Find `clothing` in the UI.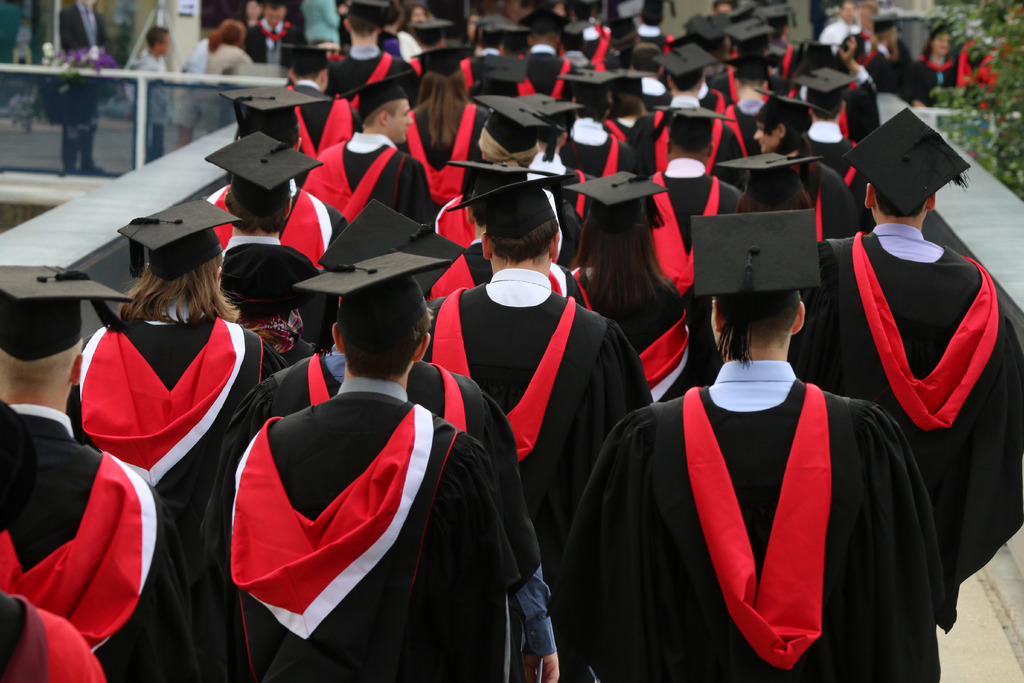
UI element at bbox(0, 586, 108, 682).
